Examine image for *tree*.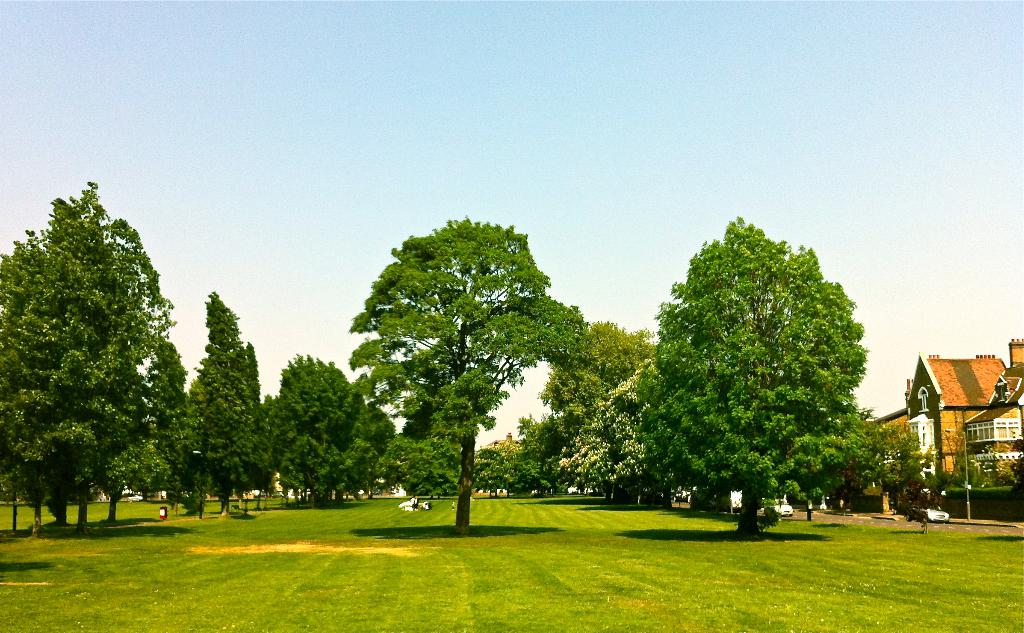
Examination result: 470 443 519 500.
